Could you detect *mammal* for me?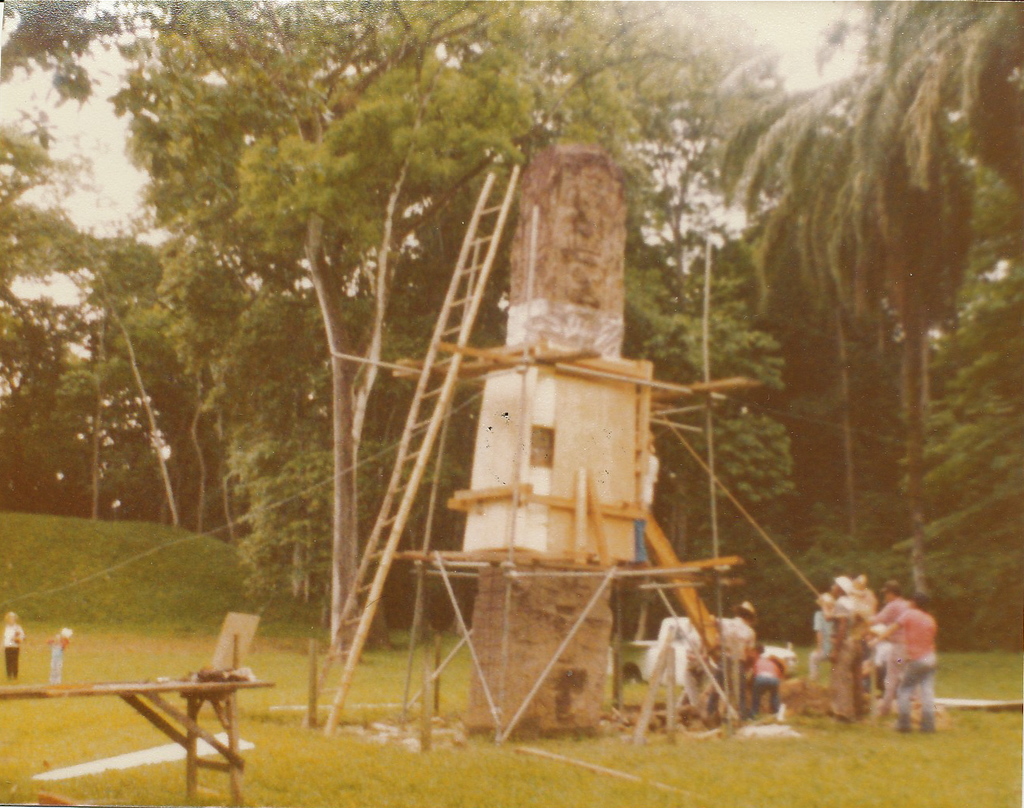
Detection result: region(867, 591, 939, 733).
